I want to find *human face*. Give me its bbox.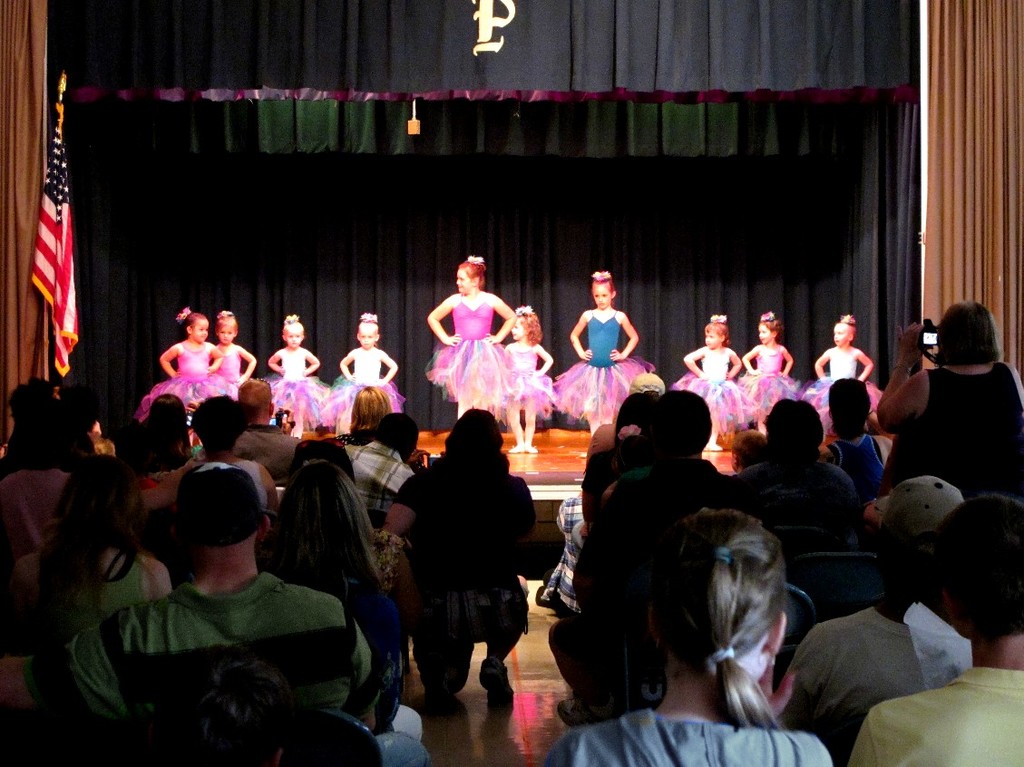
bbox(756, 326, 772, 347).
